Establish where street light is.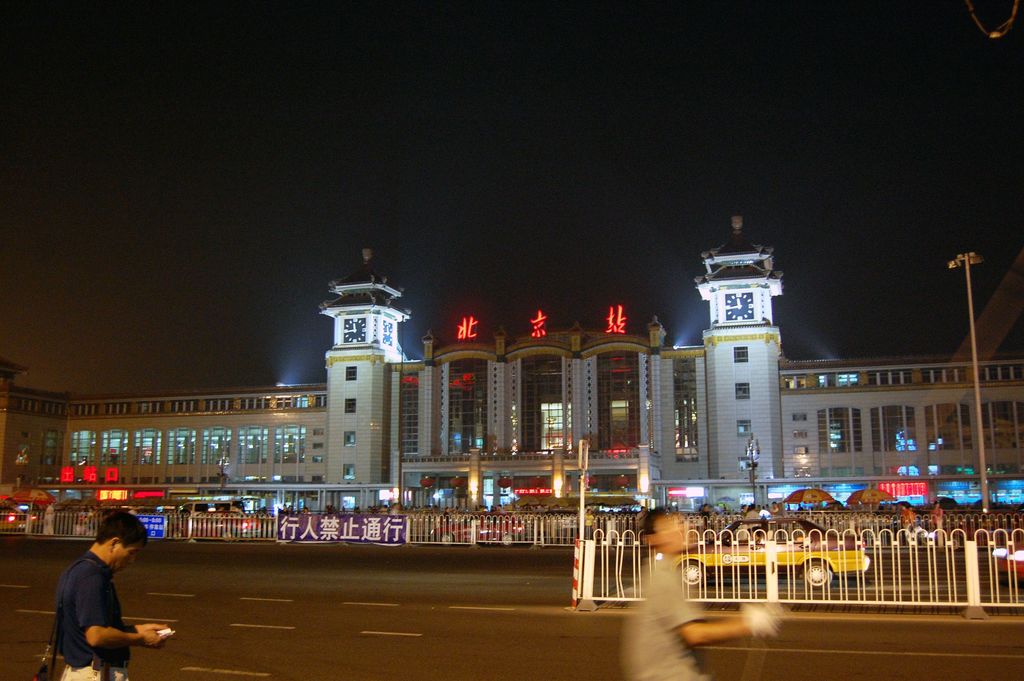
Established at {"x1": 218, "y1": 449, "x2": 235, "y2": 492}.
